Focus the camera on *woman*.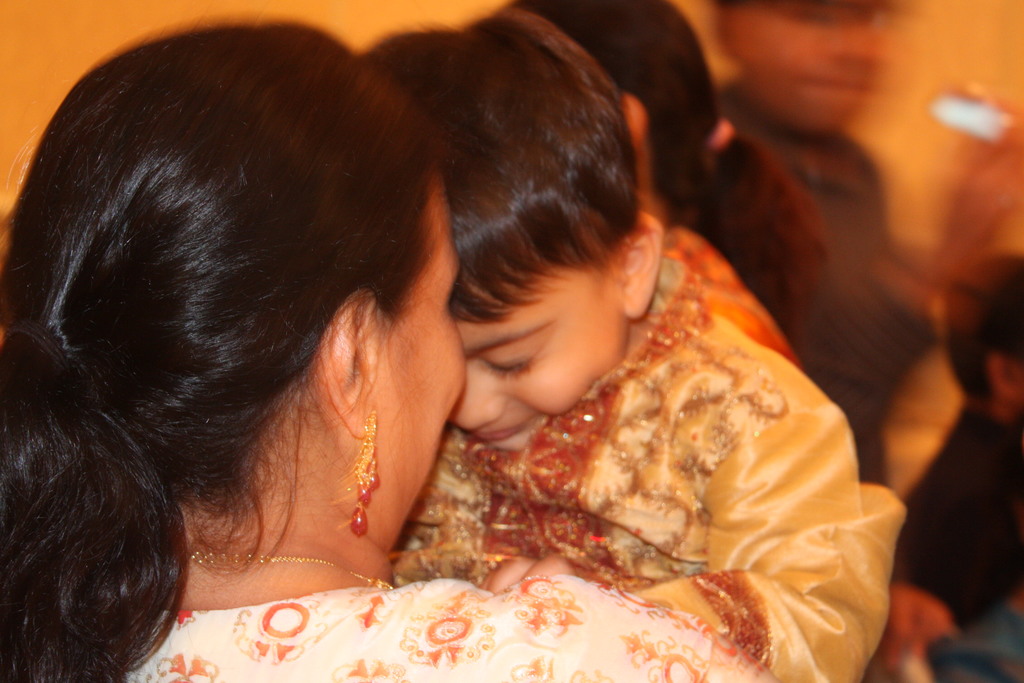
Focus region: [left=495, top=0, right=896, bottom=473].
